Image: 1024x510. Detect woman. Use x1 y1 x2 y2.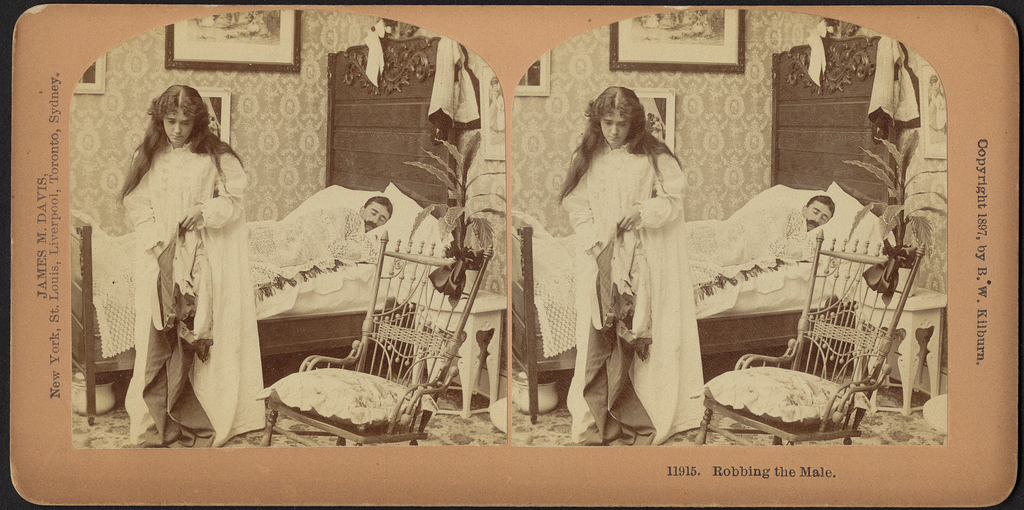
116 83 265 447.
